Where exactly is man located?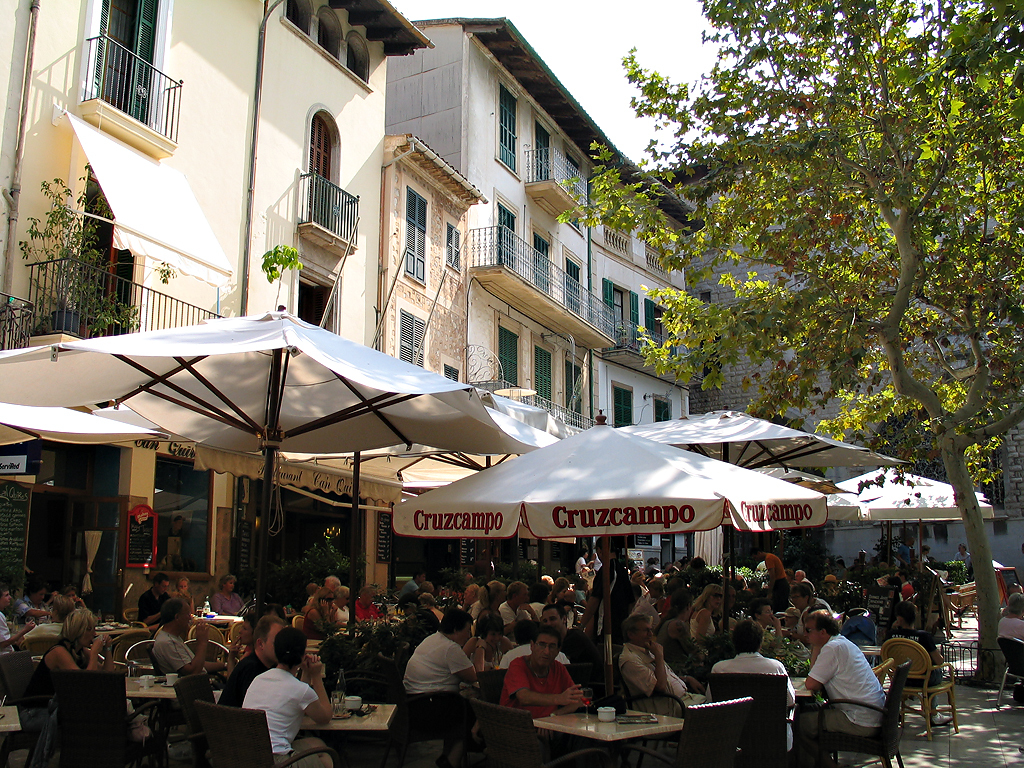
Its bounding box is 320,575,340,590.
